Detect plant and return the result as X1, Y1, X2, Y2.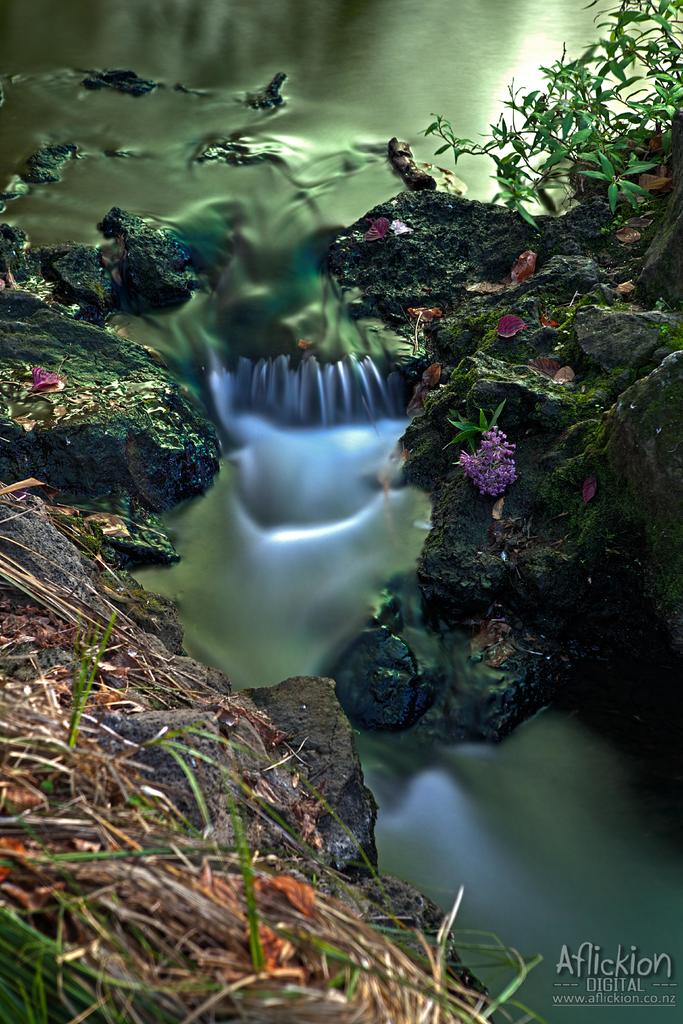
0, 607, 543, 1023.
